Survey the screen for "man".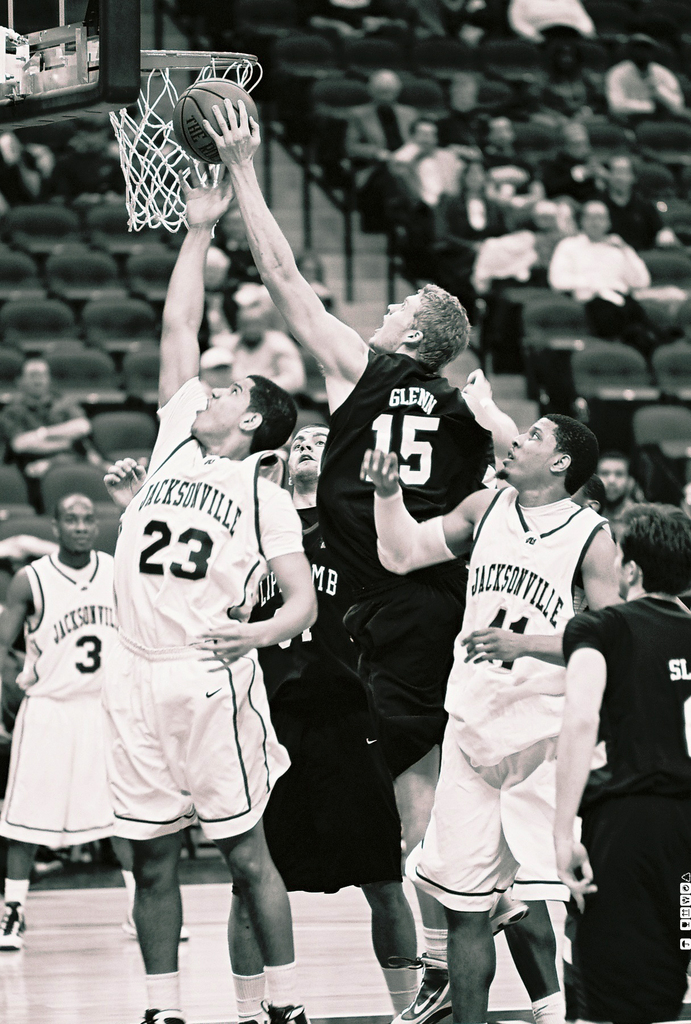
Survey found: [left=556, top=501, right=690, bottom=1021].
